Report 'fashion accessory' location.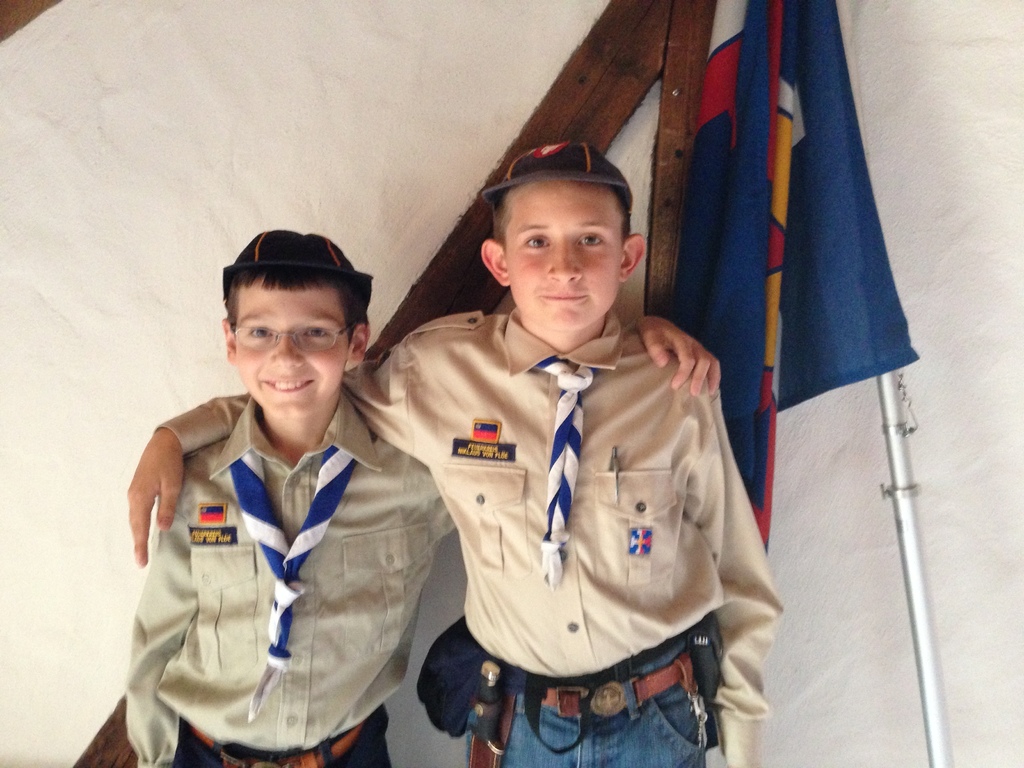
Report: box(479, 138, 635, 209).
